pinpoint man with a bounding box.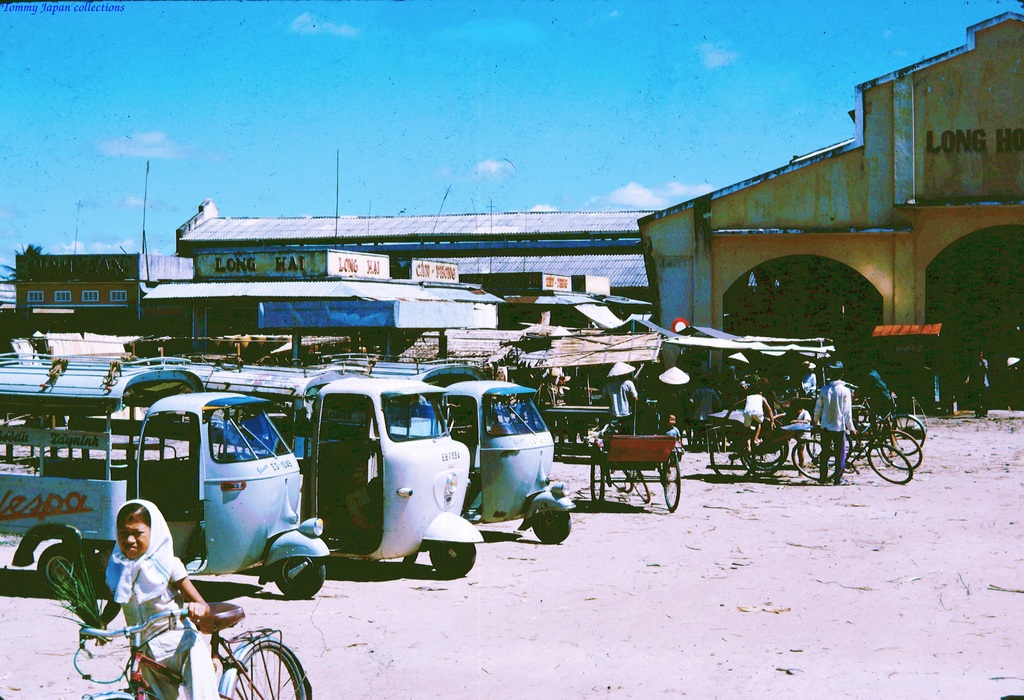
box(804, 369, 861, 487).
